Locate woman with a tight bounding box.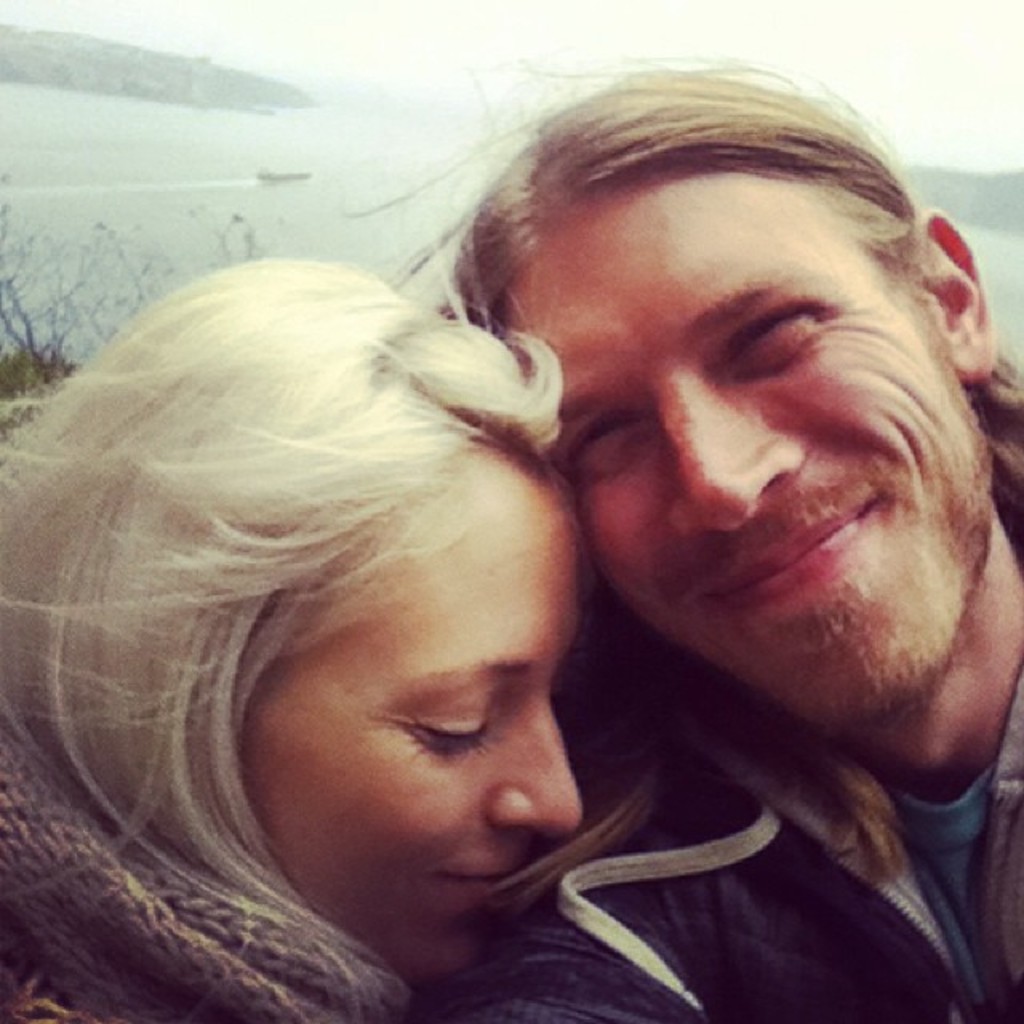
[22,208,670,1023].
